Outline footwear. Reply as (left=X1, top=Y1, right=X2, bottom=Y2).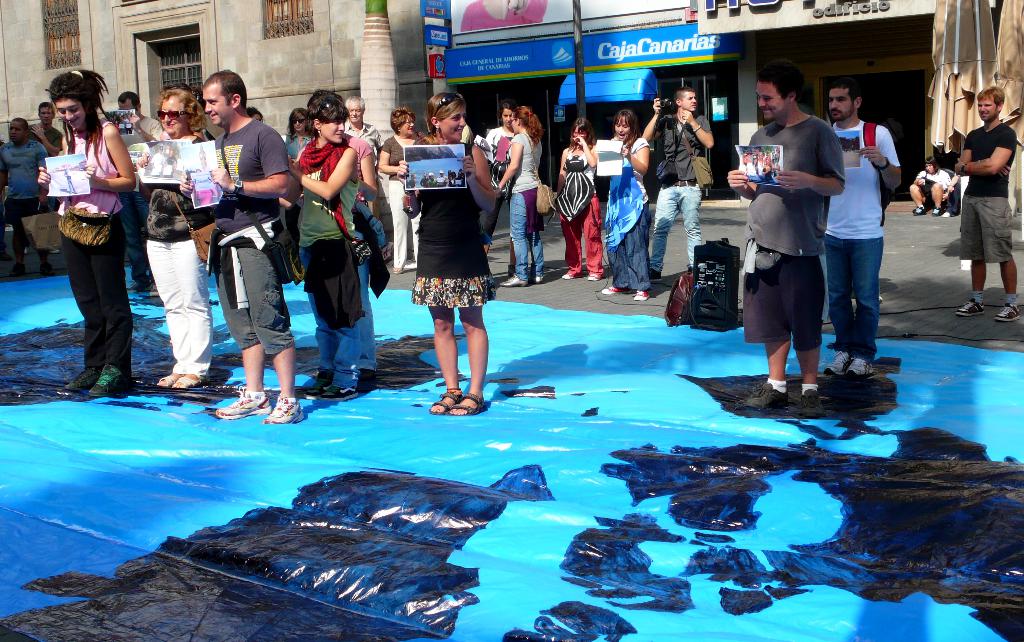
(left=733, top=380, right=786, bottom=410).
